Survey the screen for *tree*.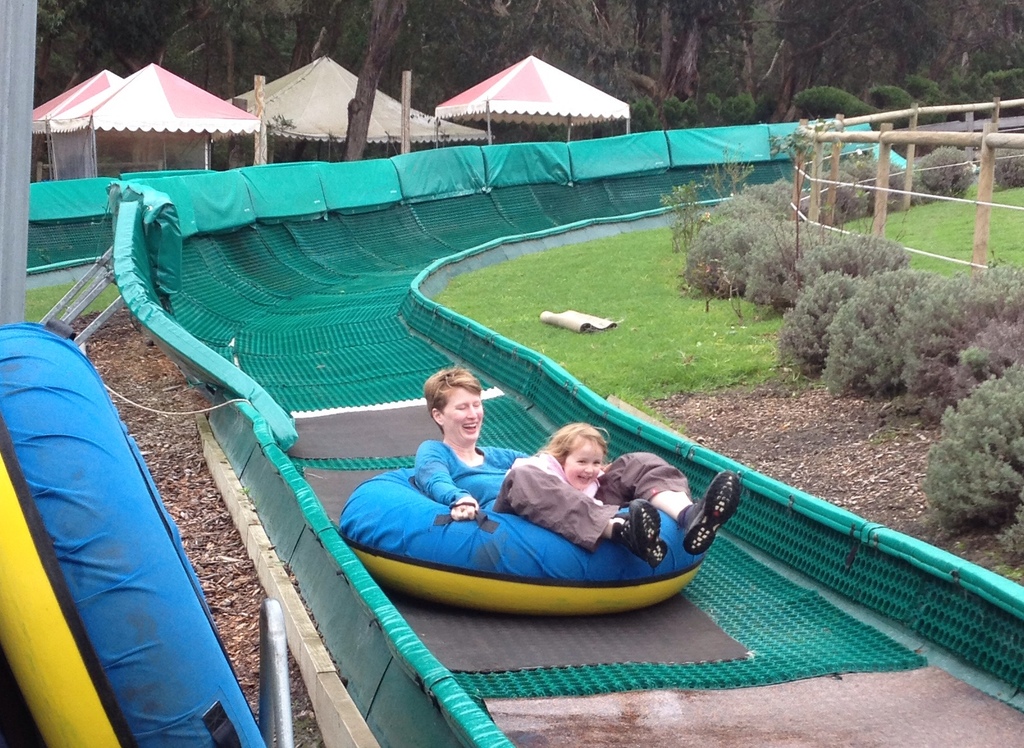
Survey found: Rect(339, 0, 413, 158).
